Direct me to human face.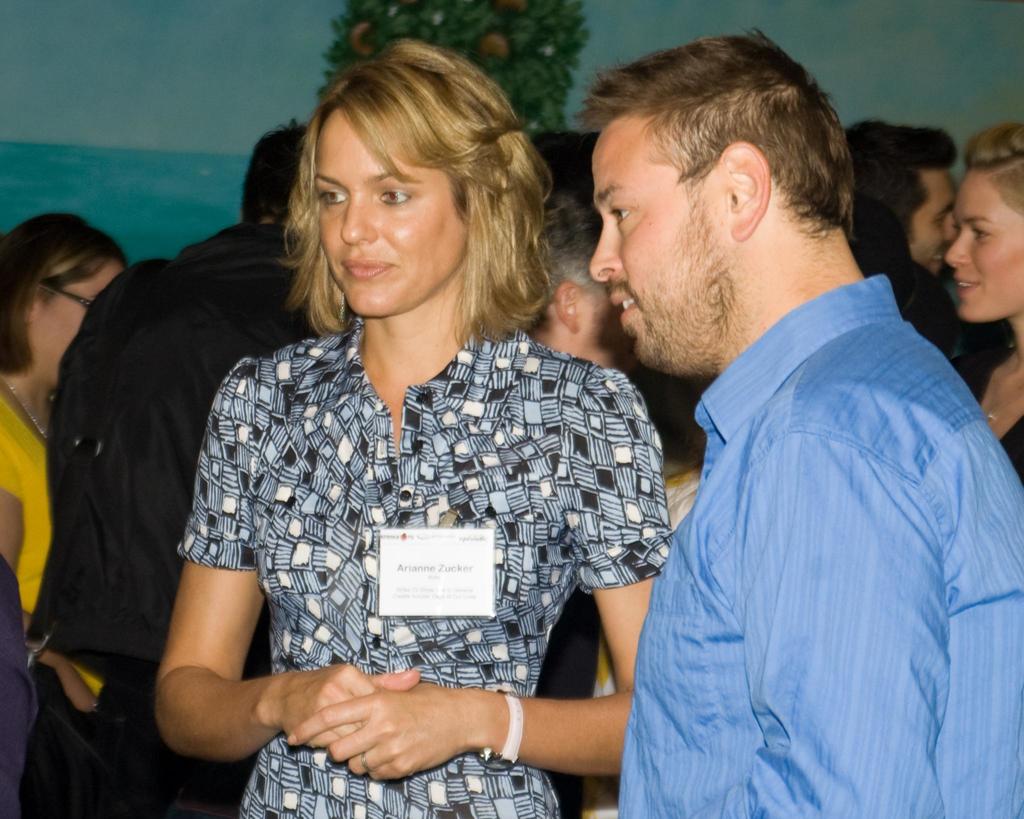
Direction: <box>590,105,737,369</box>.
